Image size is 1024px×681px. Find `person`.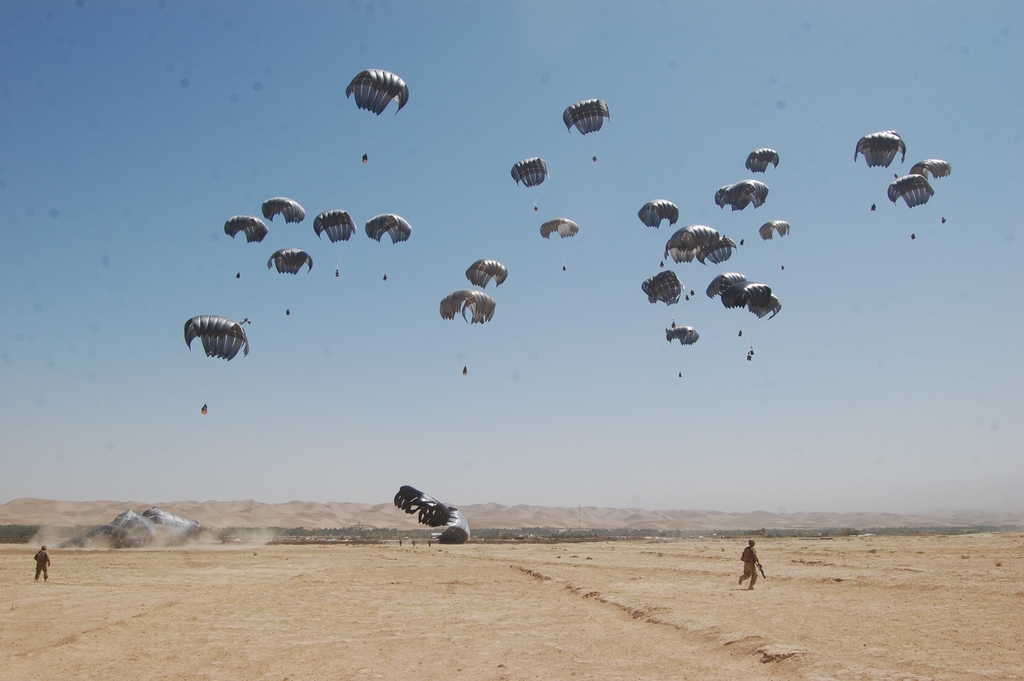
<box>740,540,764,590</box>.
